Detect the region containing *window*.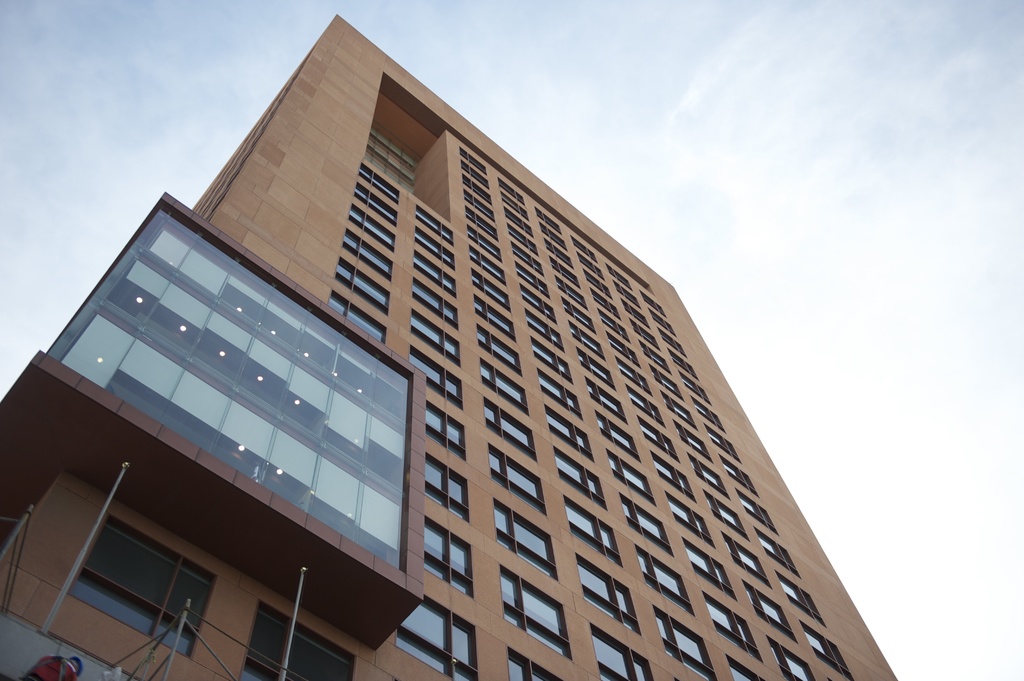
{"x1": 776, "y1": 569, "x2": 826, "y2": 629}.
